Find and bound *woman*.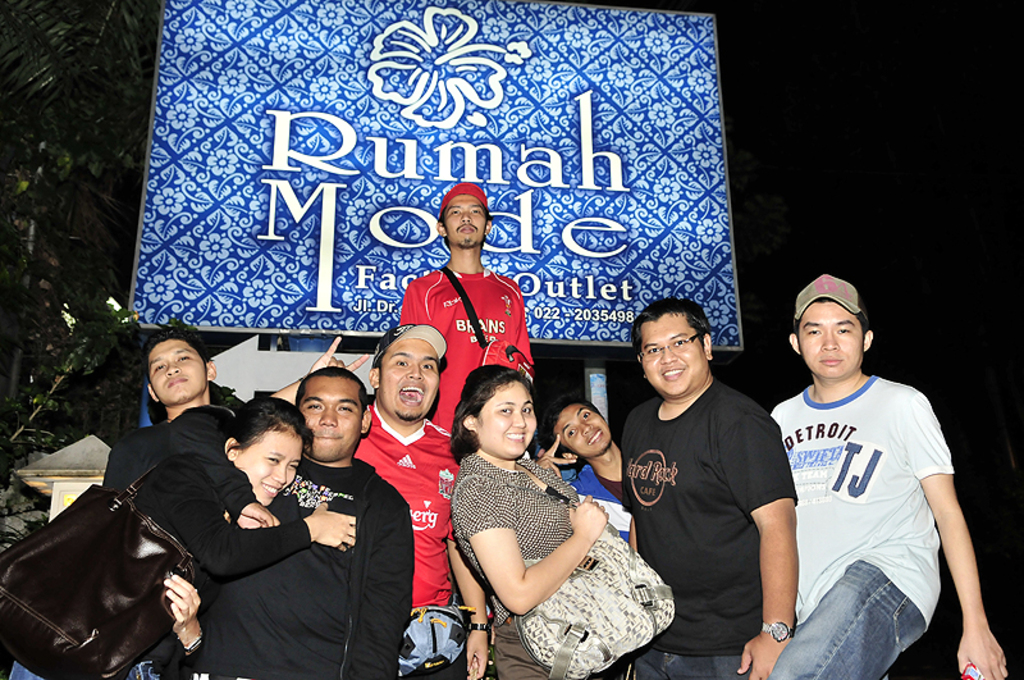
Bound: <box>442,359,662,679</box>.
